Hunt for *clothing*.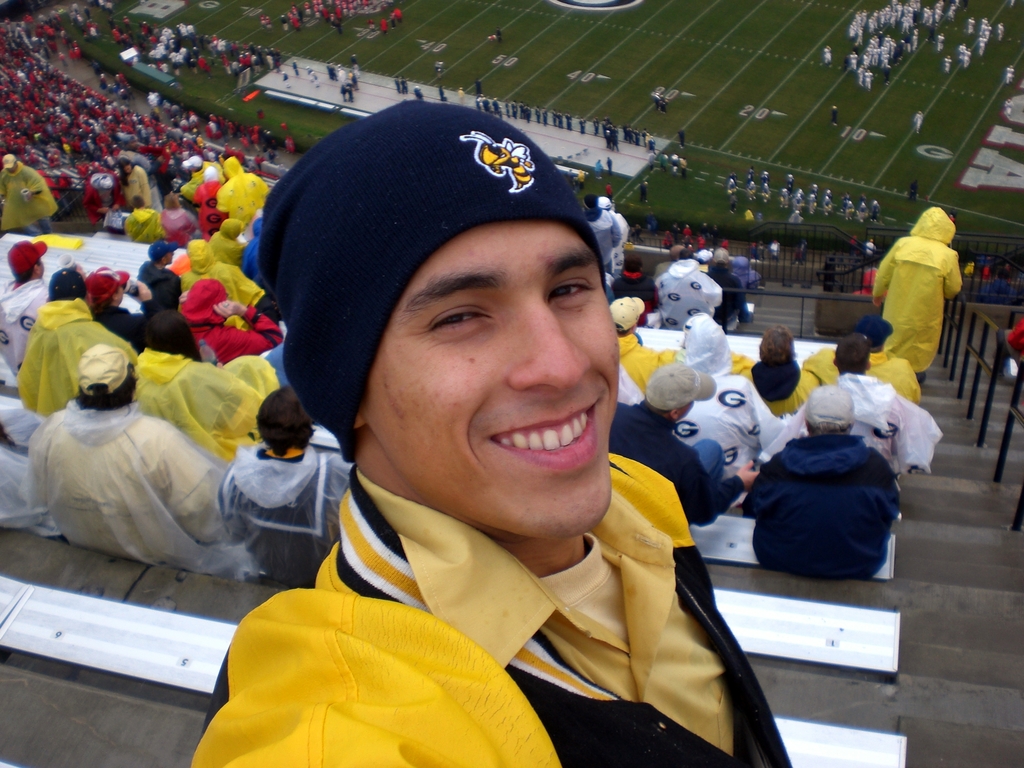
Hunted down at x1=728, y1=176, x2=737, y2=185.
